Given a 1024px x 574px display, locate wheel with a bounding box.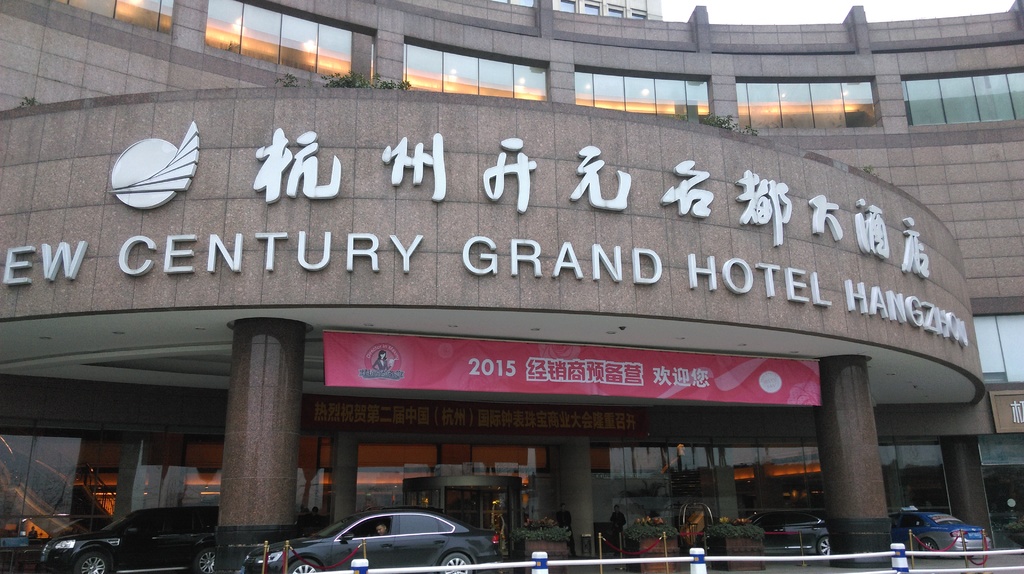
Located: select_region(815, 539, 829, 562).
